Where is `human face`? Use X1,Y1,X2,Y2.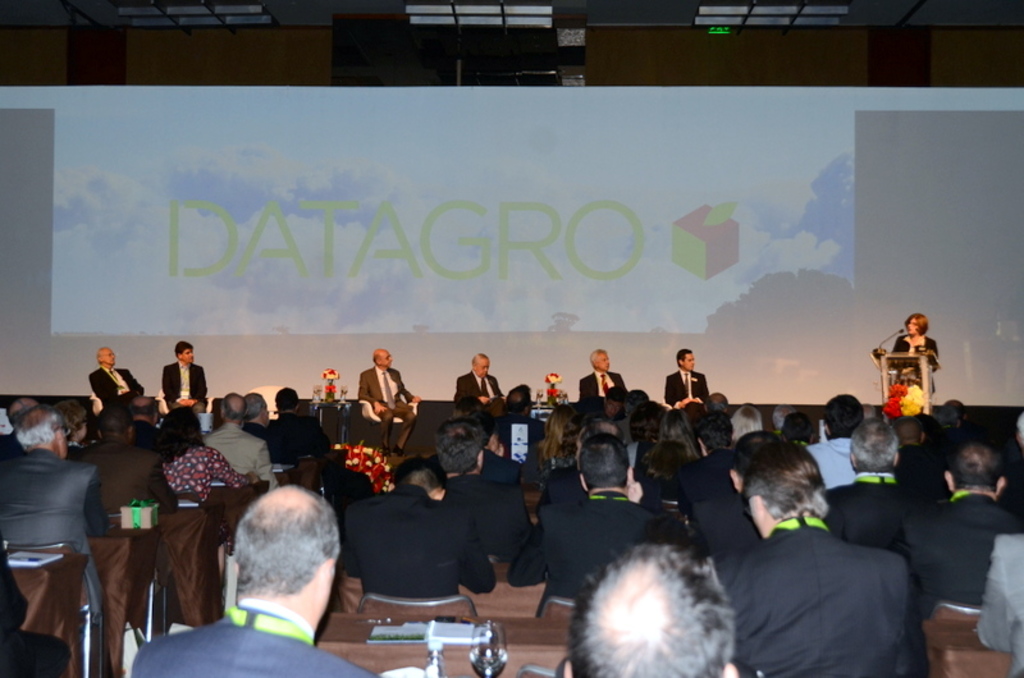
380,347,394,372.
